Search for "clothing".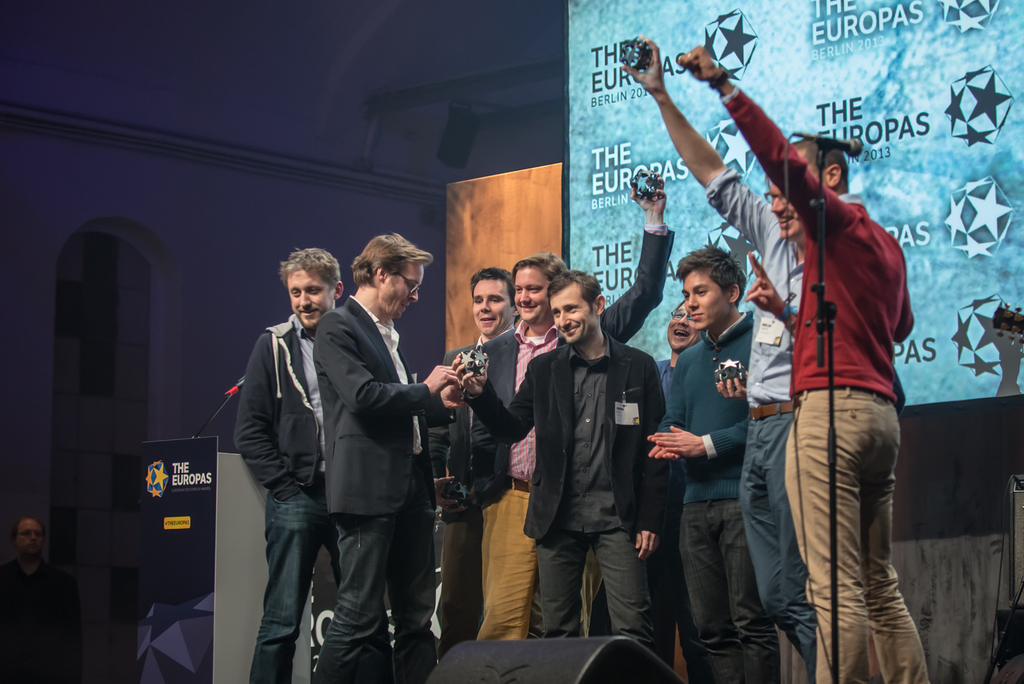
Found at box=[708, 159, 812, 681].
